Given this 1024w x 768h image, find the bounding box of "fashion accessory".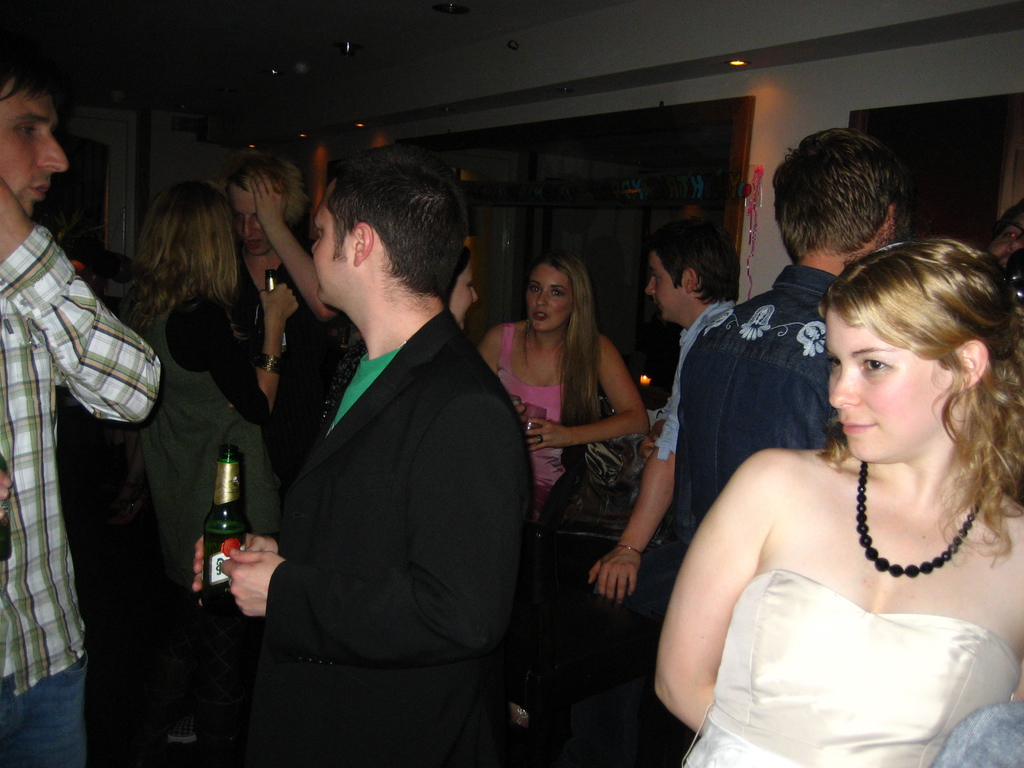
(855,459,991,575).
